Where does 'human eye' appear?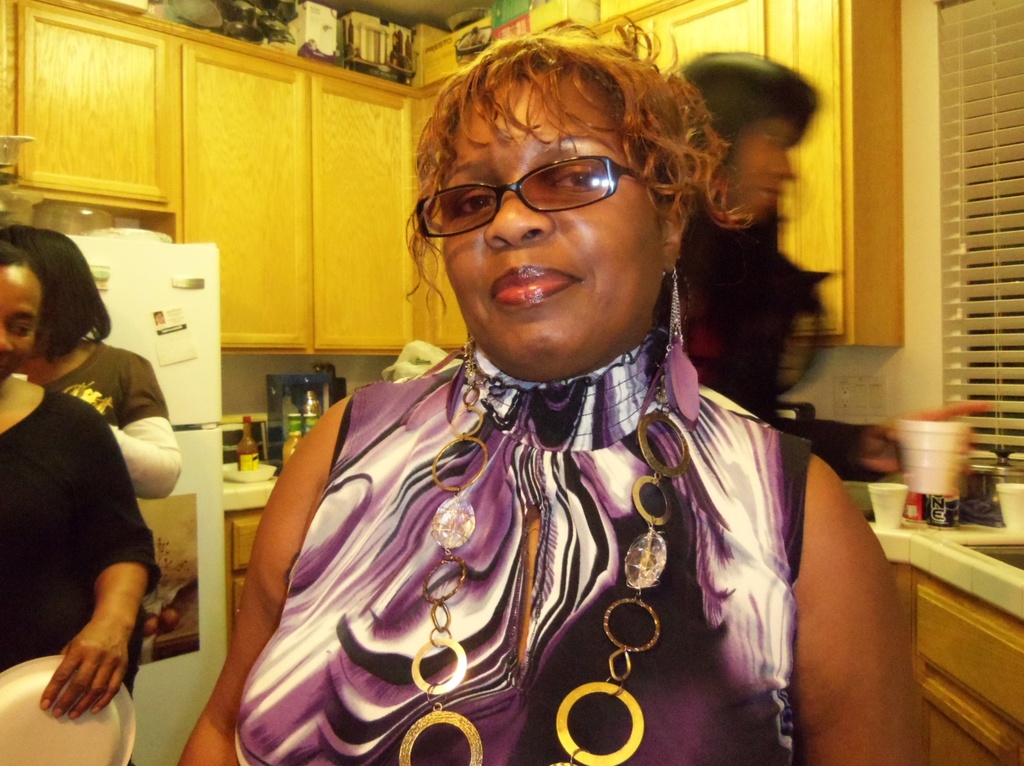
Appears at (left=454, top=189, right=497, bottom=219).
